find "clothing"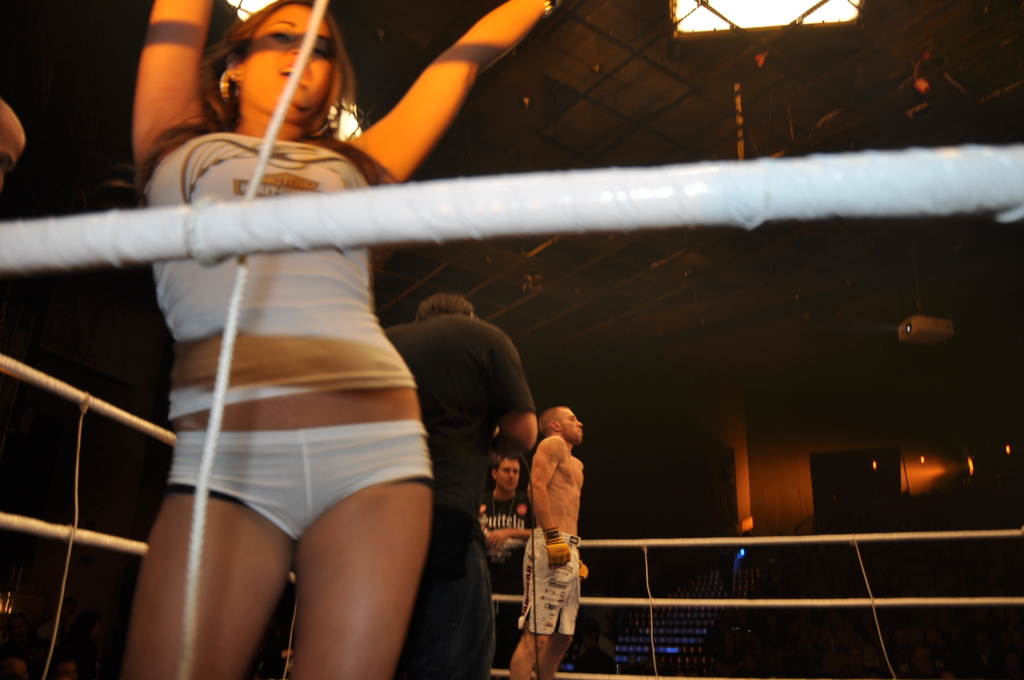
l=516, t=521, r=586, b=635
